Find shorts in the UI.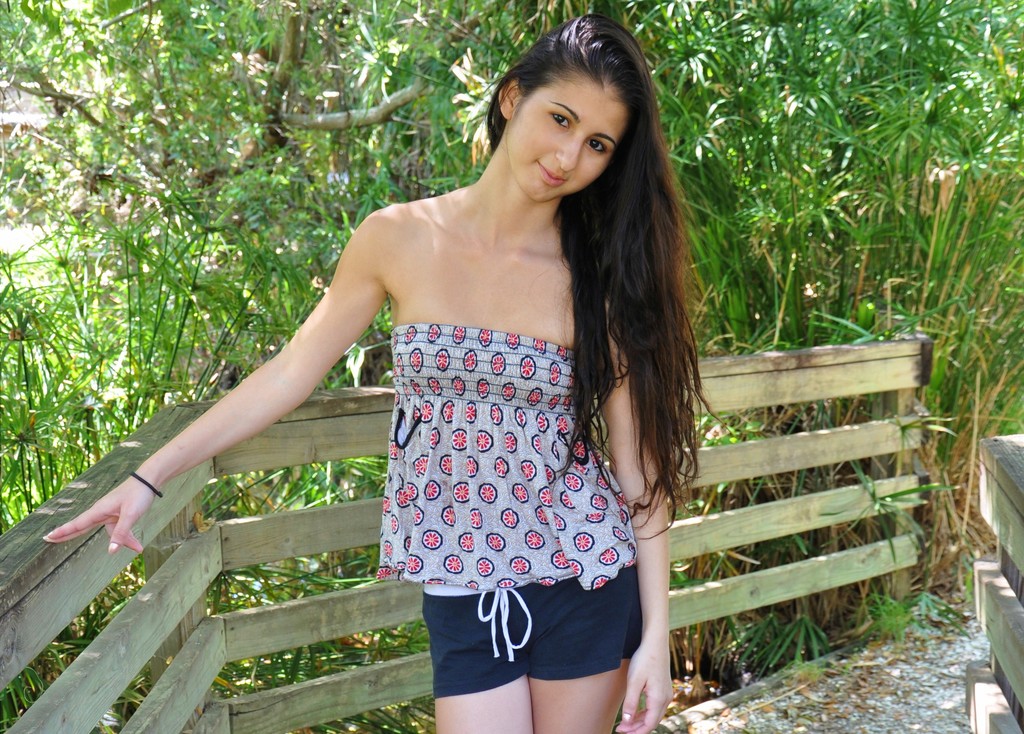
UI element at 416/582/651/696.
